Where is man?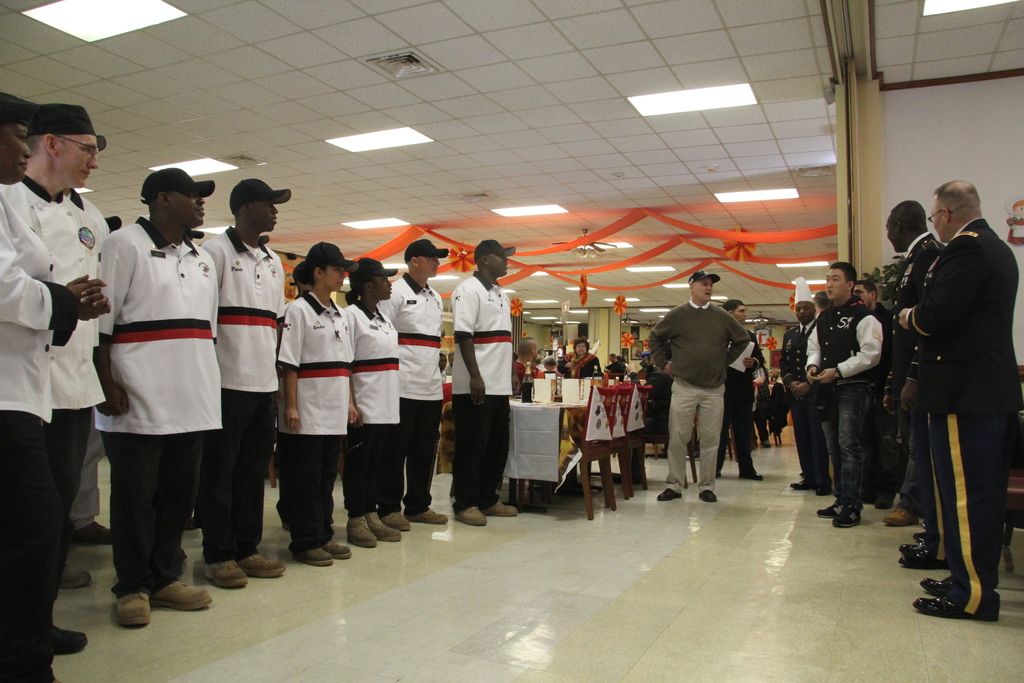
bbox=(653, 277, 744, 505).
